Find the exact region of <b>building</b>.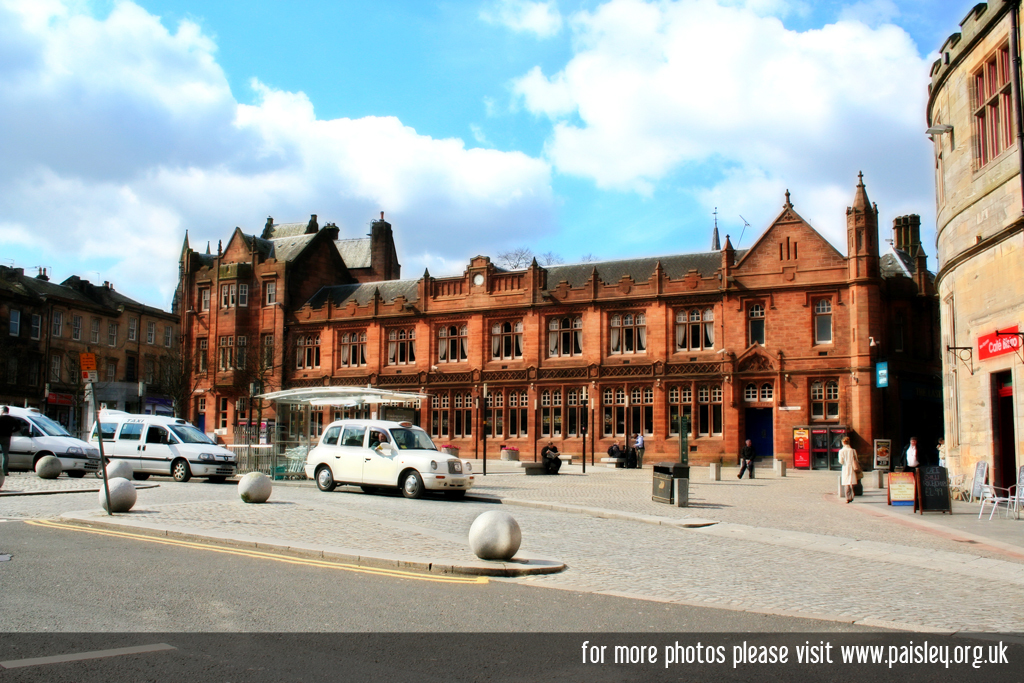
Exact region: 0:267:176:440.
